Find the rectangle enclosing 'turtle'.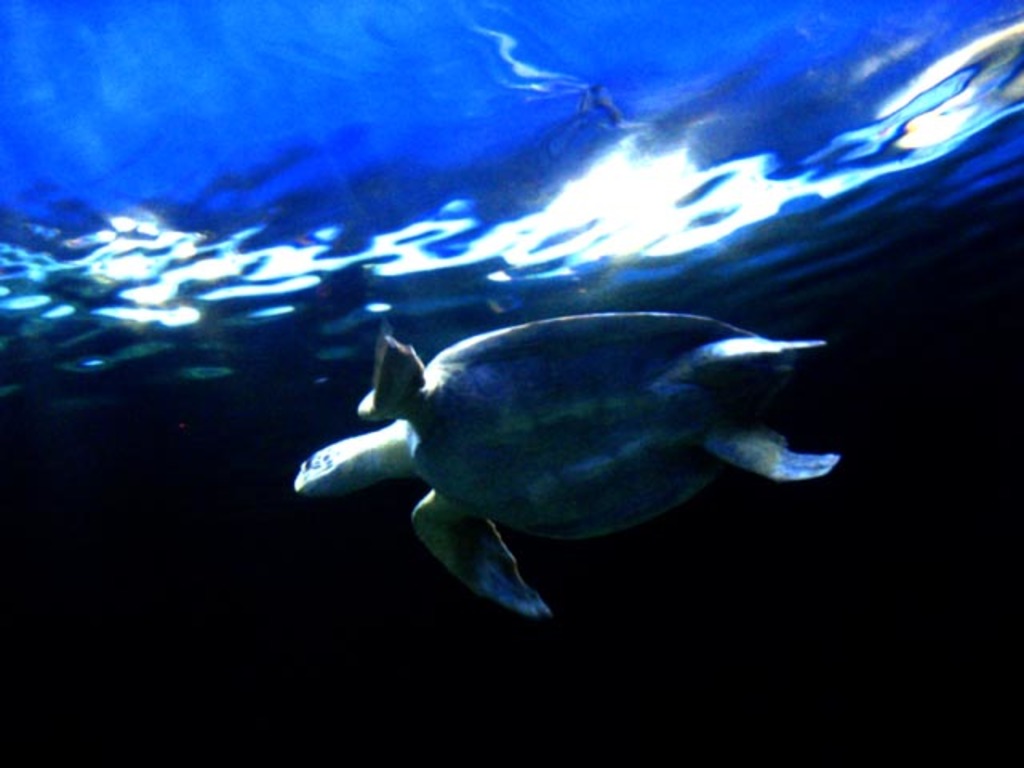
crop(293, 310, 842, 616).
